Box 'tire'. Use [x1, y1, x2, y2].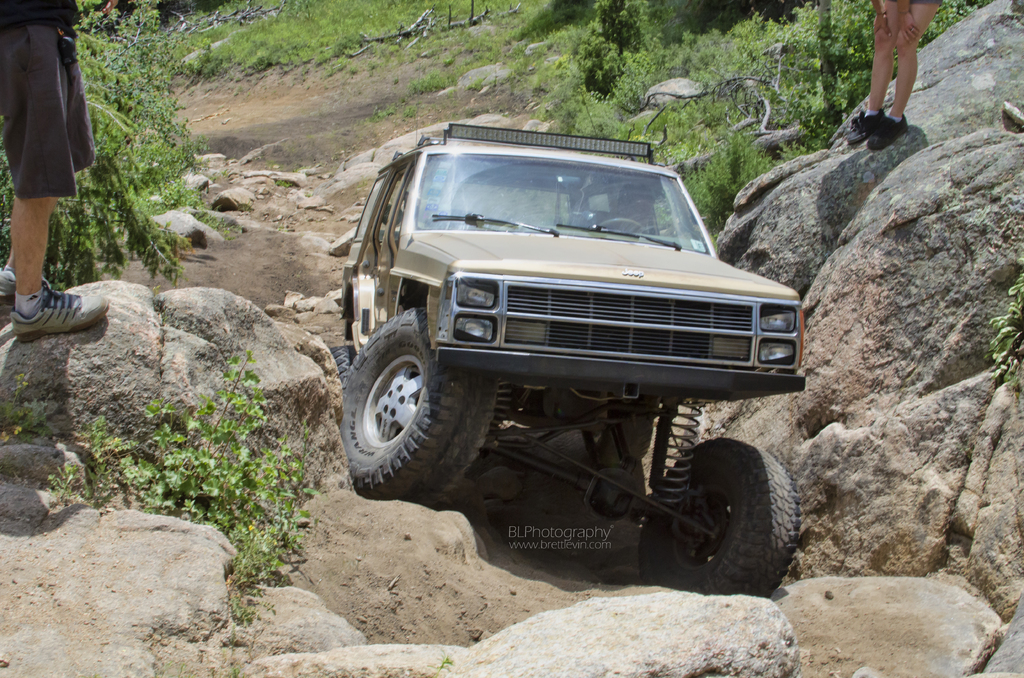
[326, 343, 366, 380].
